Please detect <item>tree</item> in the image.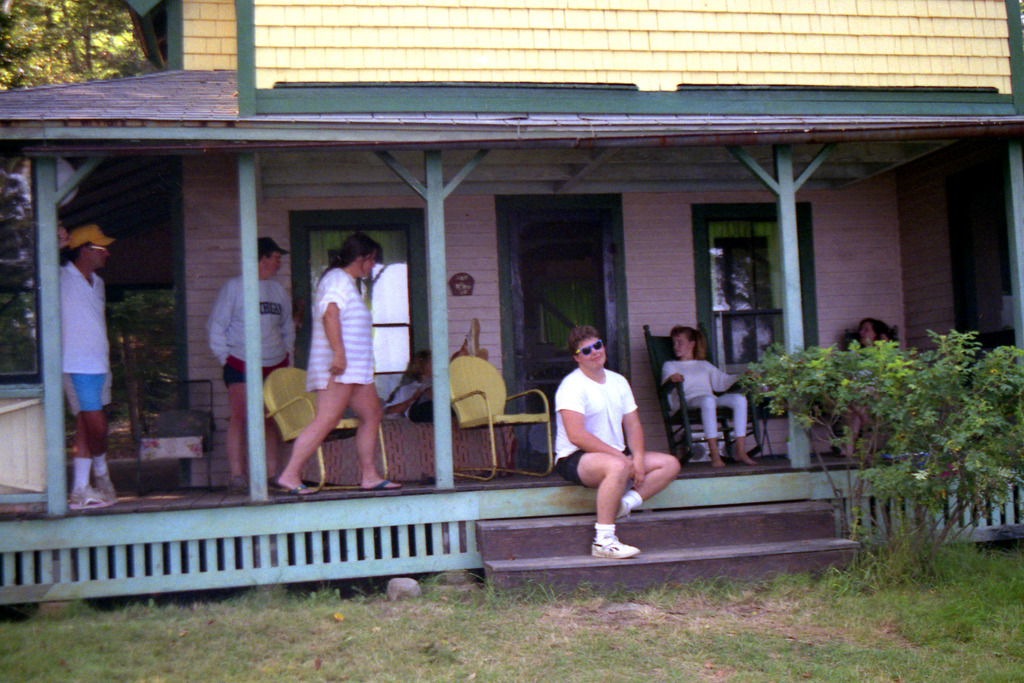
left=0, top=0, right=157, bottom=88.
